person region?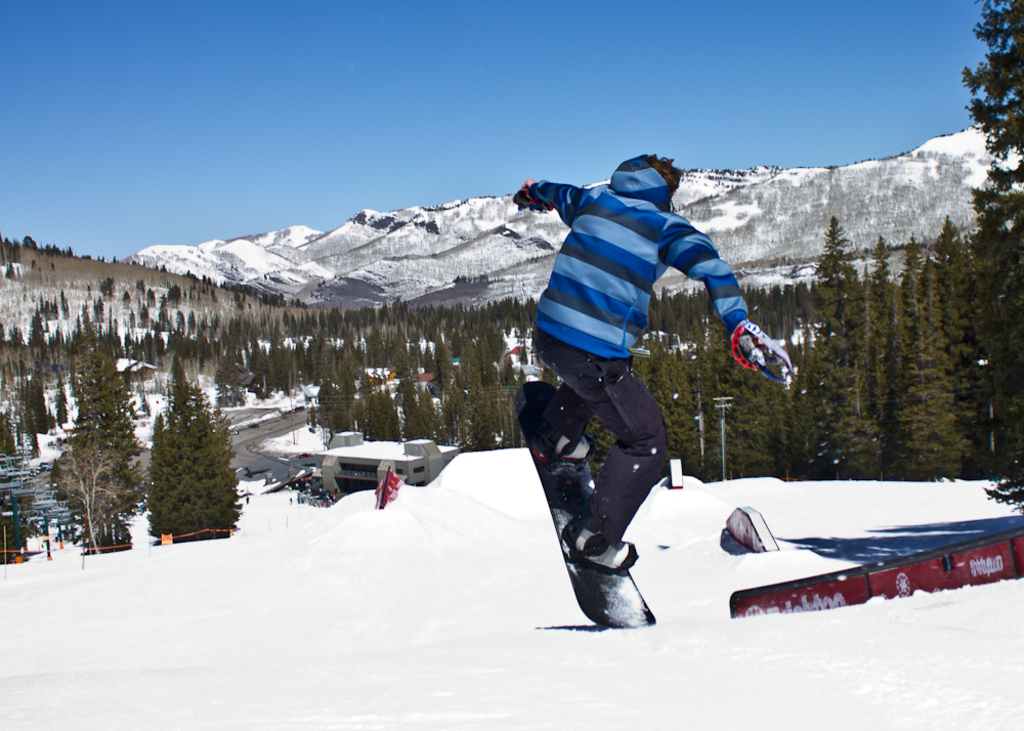
<box>512,153,795,573</box>
